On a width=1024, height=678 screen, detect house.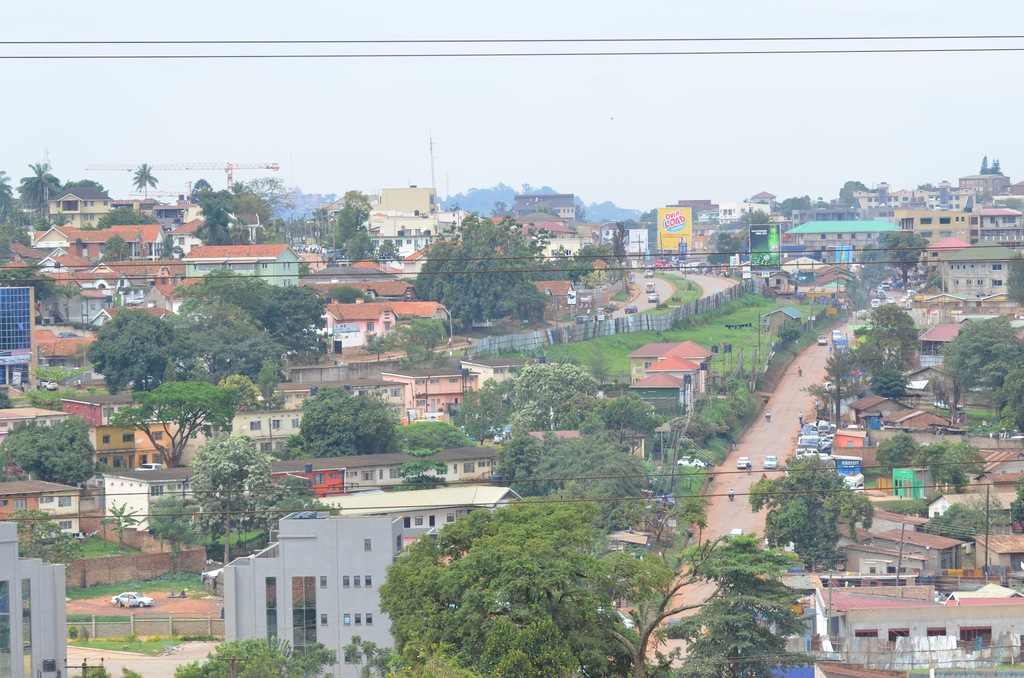
x1=497 y1=216 x2=607 y2=262.
